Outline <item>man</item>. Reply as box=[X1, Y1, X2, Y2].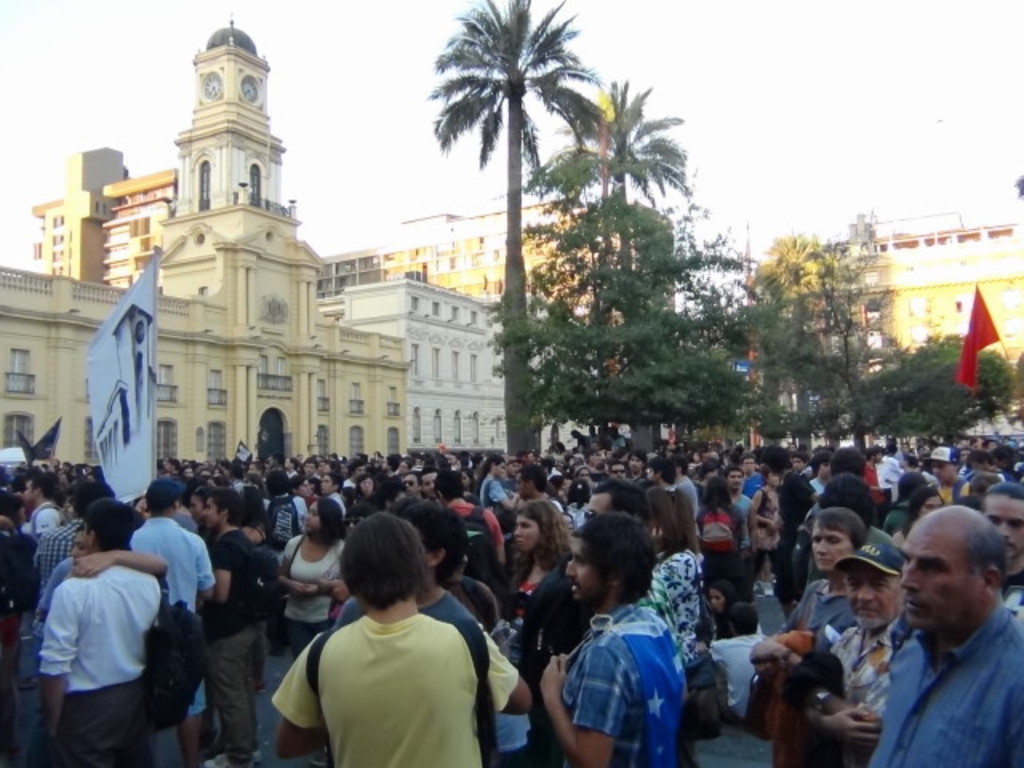
box=[830, 440, 864, 475].
